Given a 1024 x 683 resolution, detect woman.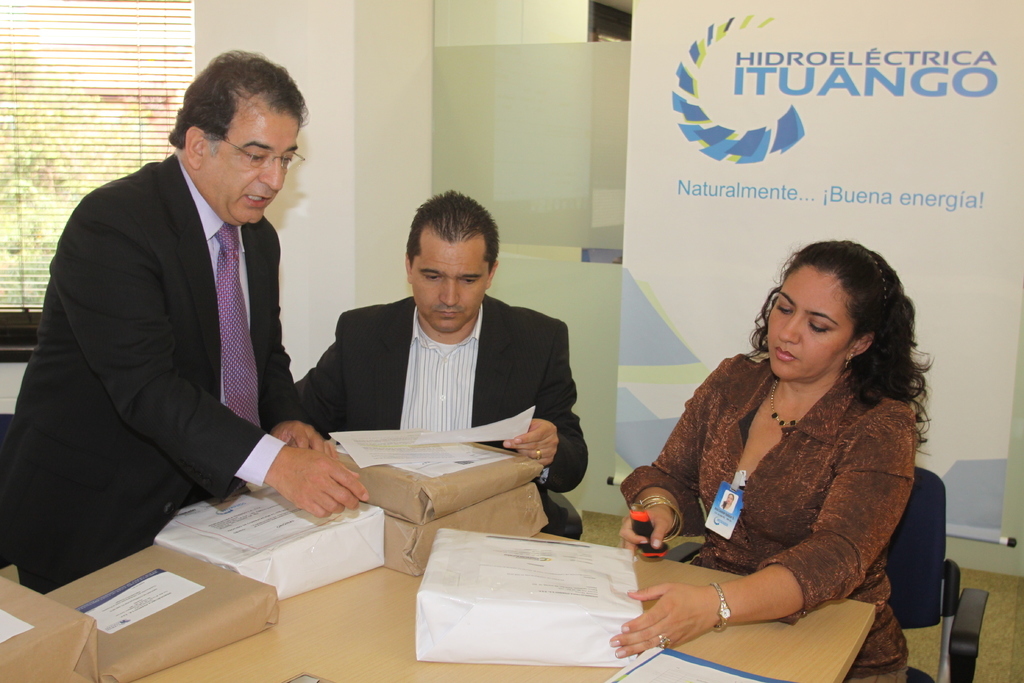
locate(625, 230, 938, 675).
